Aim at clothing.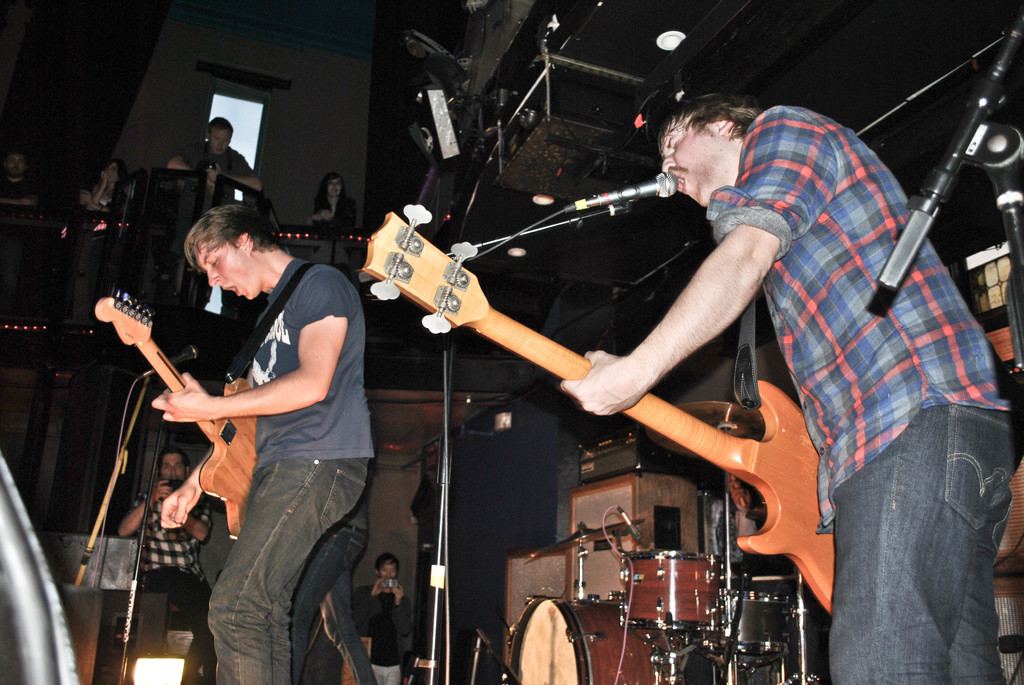
Aimed at locate(180, 146, 254, 207).
